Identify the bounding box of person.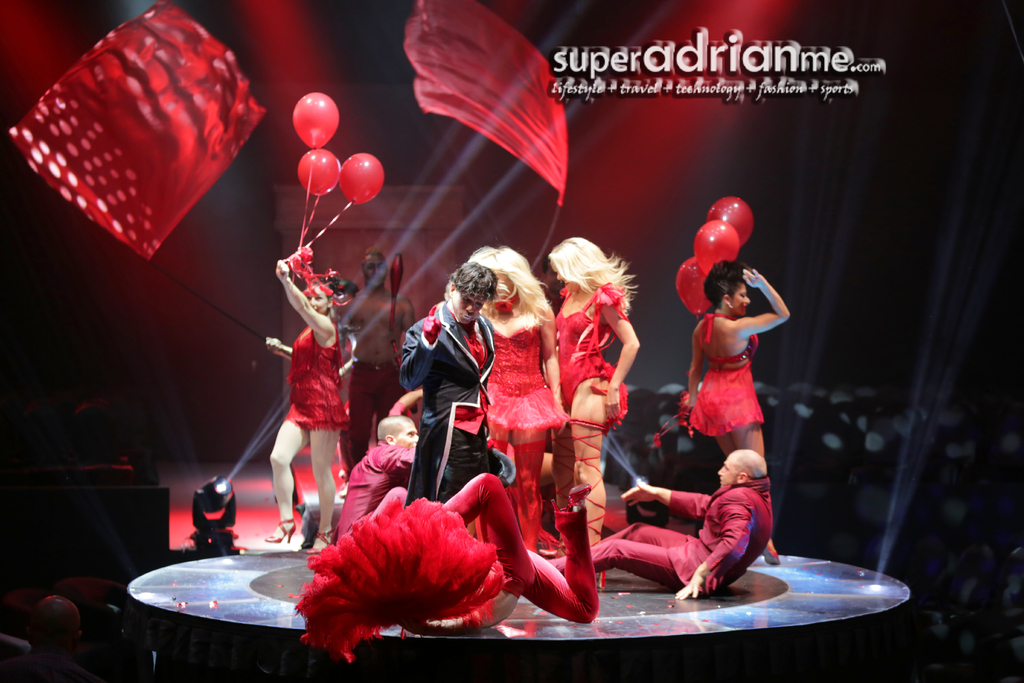
left=439, top=477, right=596, bottom=624.
